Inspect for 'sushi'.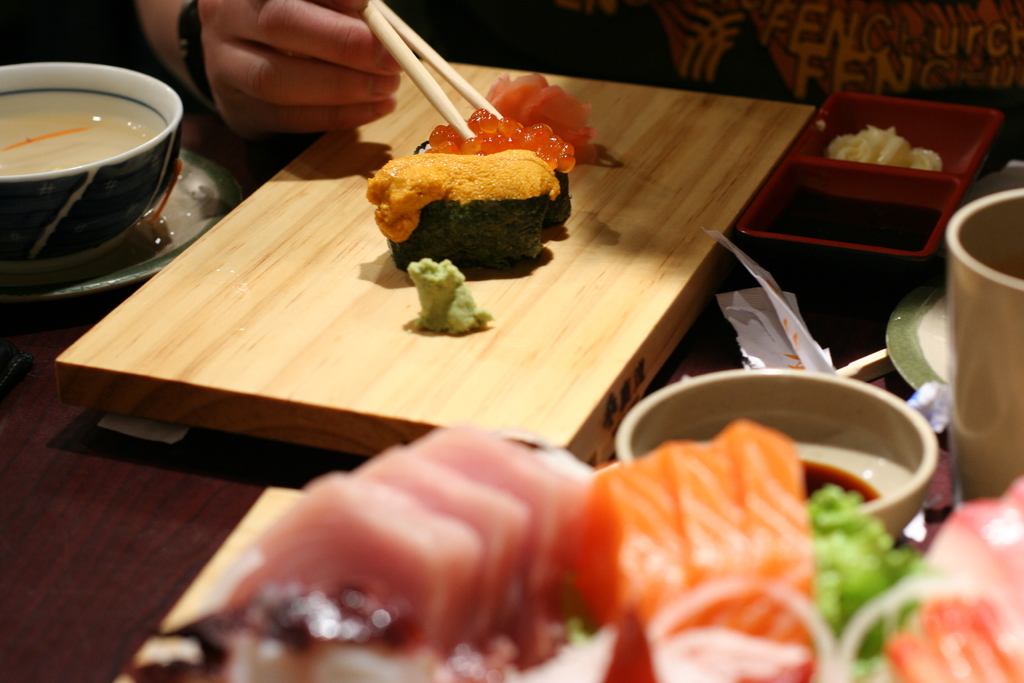
Inspection: BBox(421, 111, 568, 225).
